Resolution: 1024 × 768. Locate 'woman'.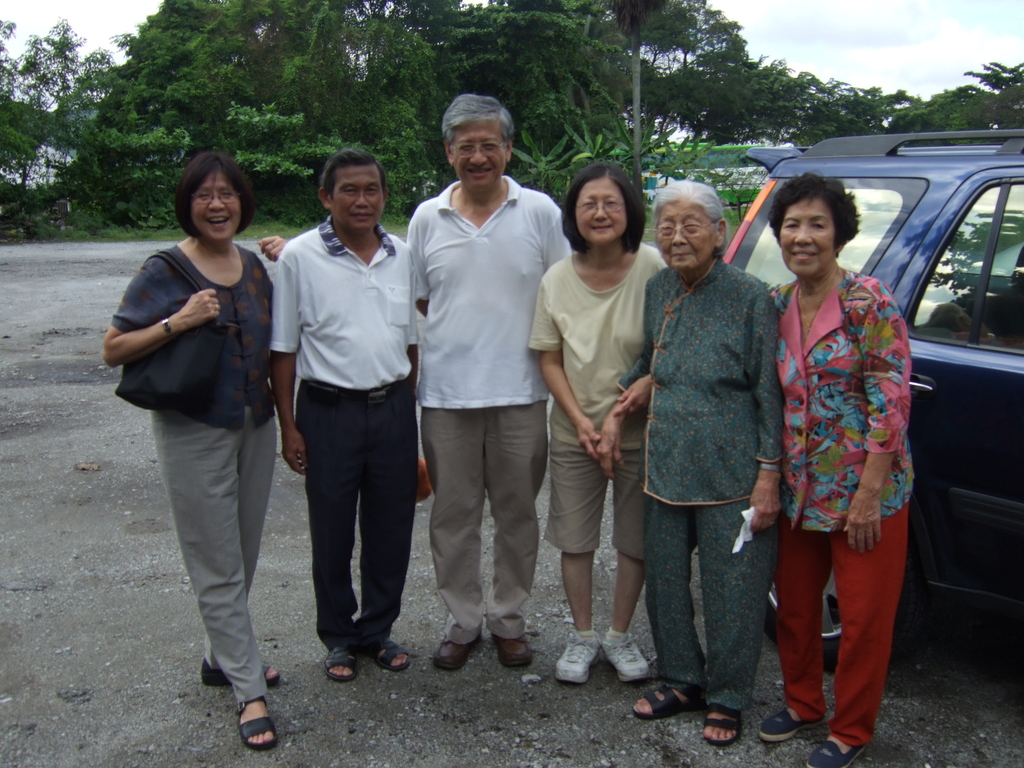
bbox(103, 134, 296, 729).
